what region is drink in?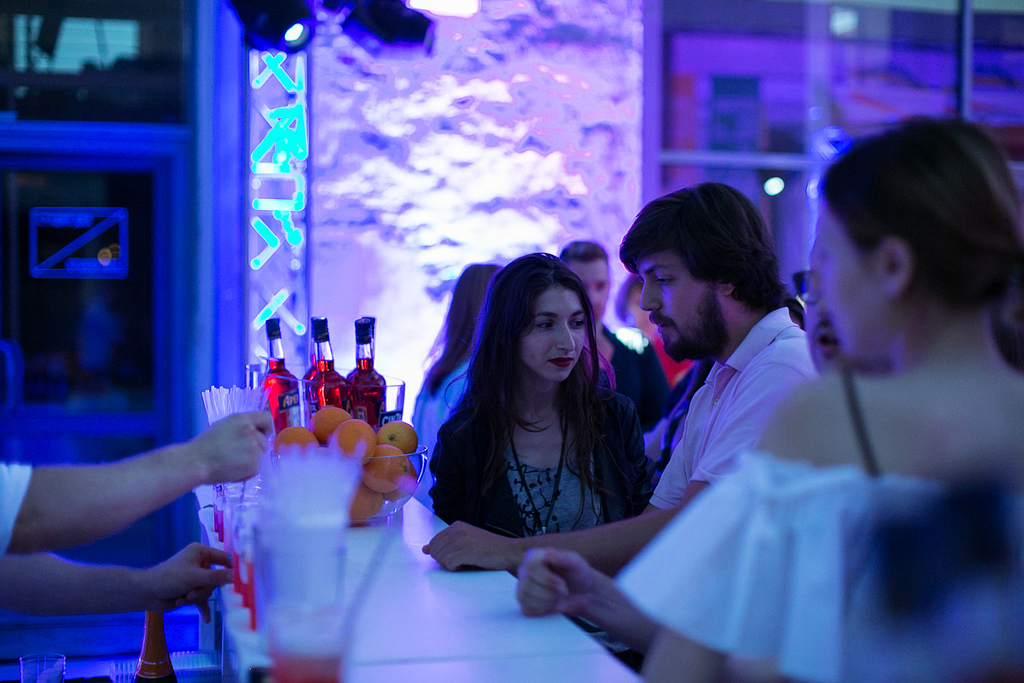
box=[231, 551, 239, 593].
